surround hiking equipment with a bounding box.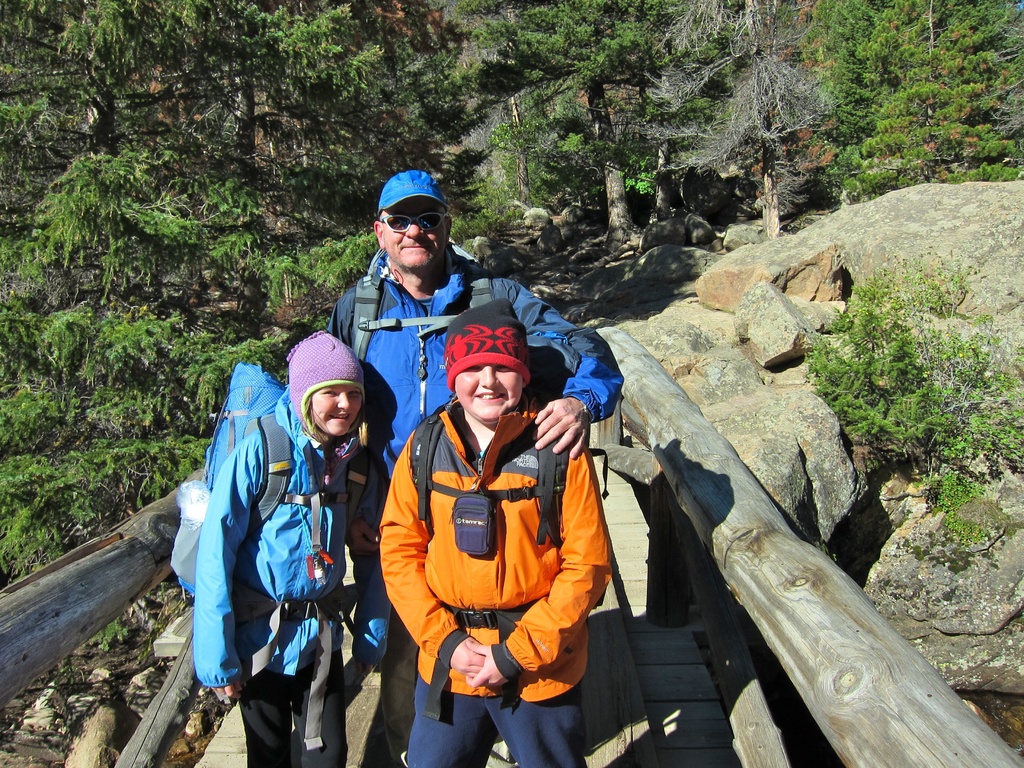
detection(353, 246, 497, 362).
